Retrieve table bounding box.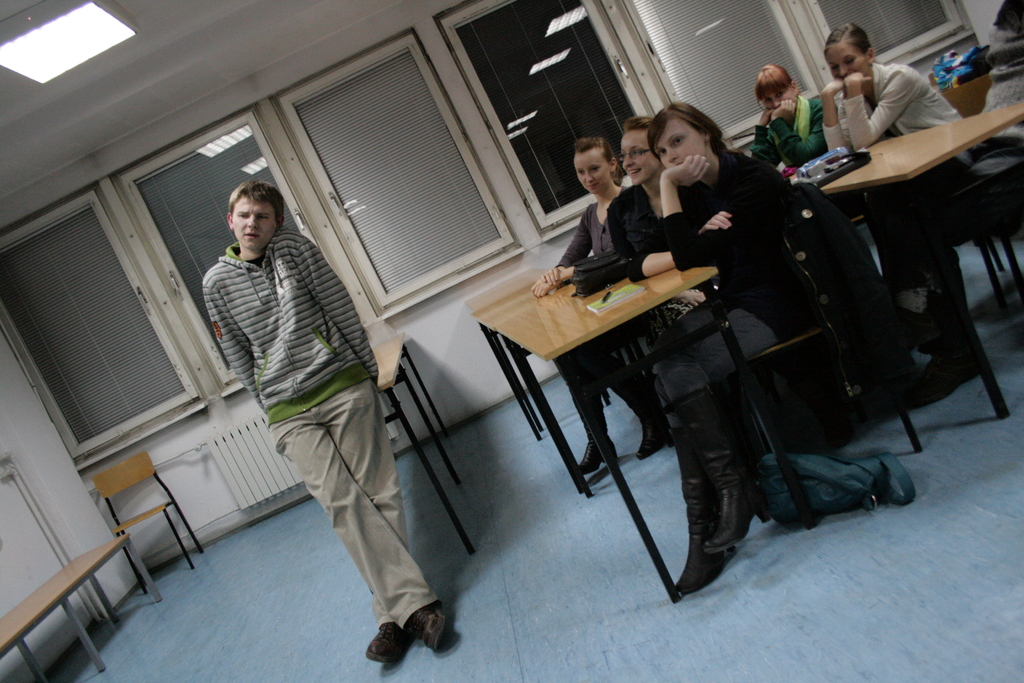
Bounding box: x1=758 y1=100 x2=1007 y2=448.
